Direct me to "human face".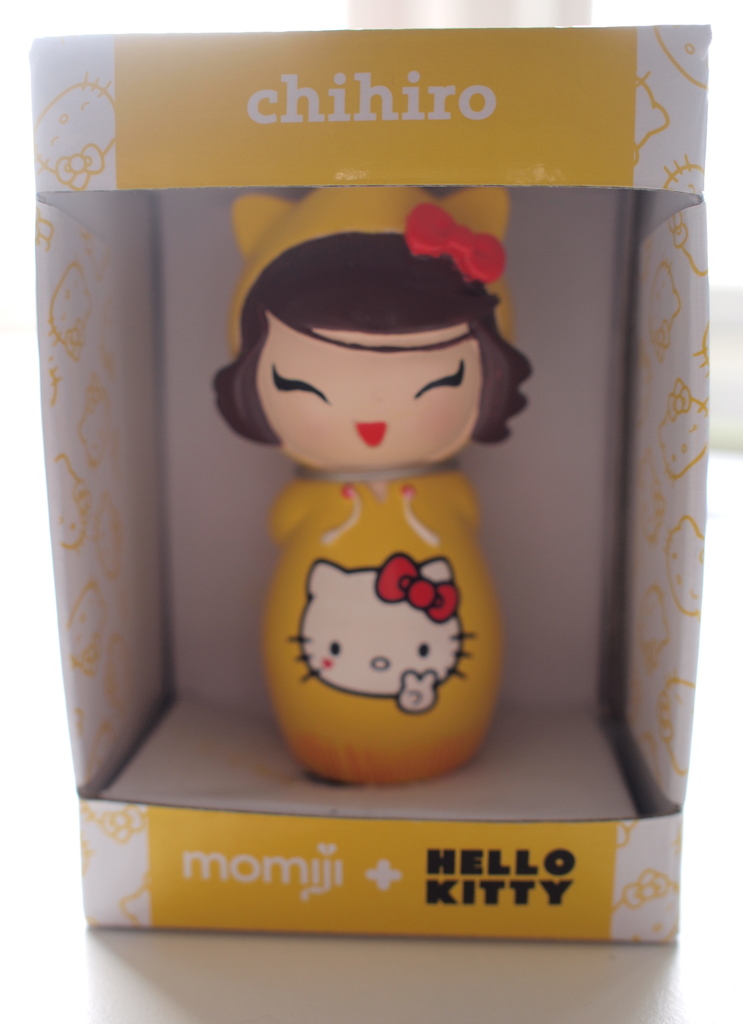
Direction: detection(251, 311, 485, 467).
